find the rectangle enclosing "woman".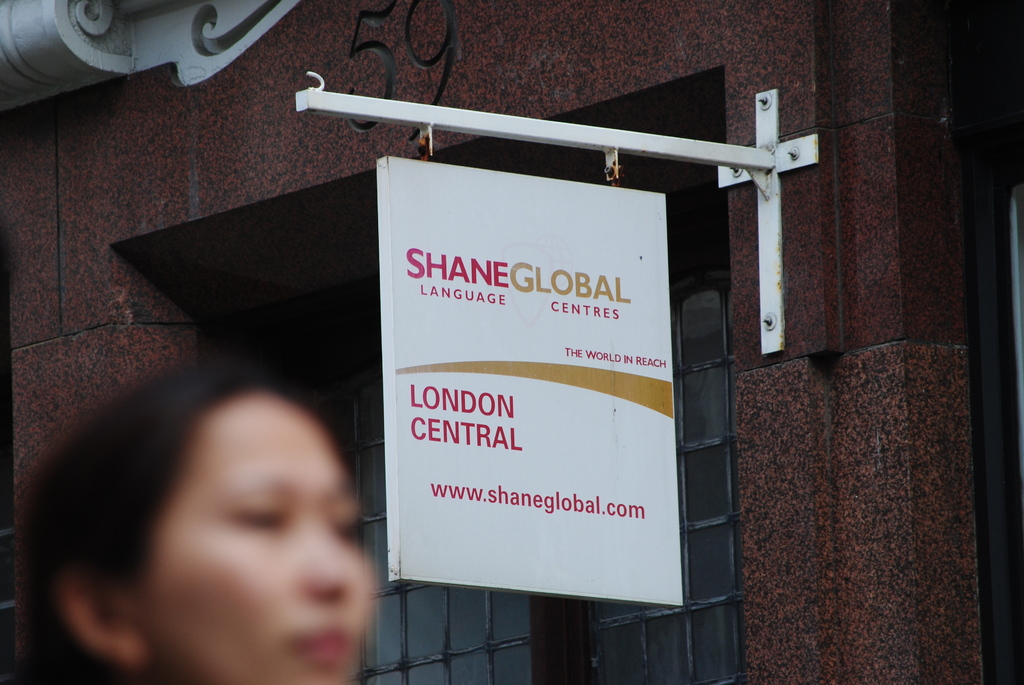
<bbox>11, 339, 398, 684</bbox>.
